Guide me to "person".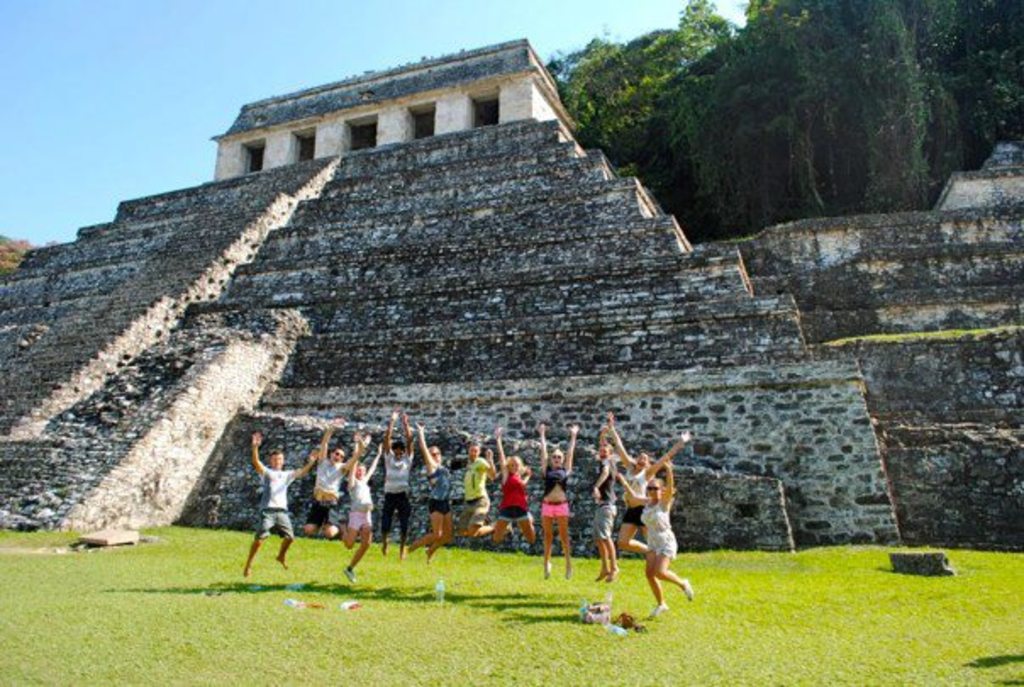
Guidance: <box>337,429,378,580</box>.
